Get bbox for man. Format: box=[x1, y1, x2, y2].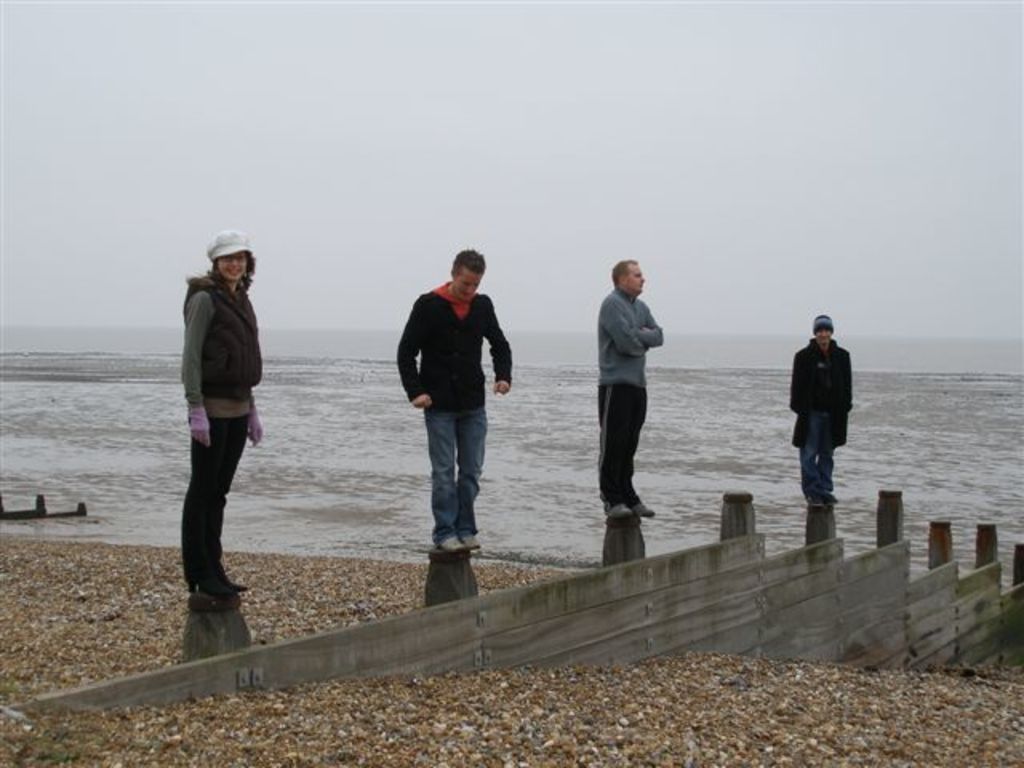
box=[597, 256, 658, 518].
